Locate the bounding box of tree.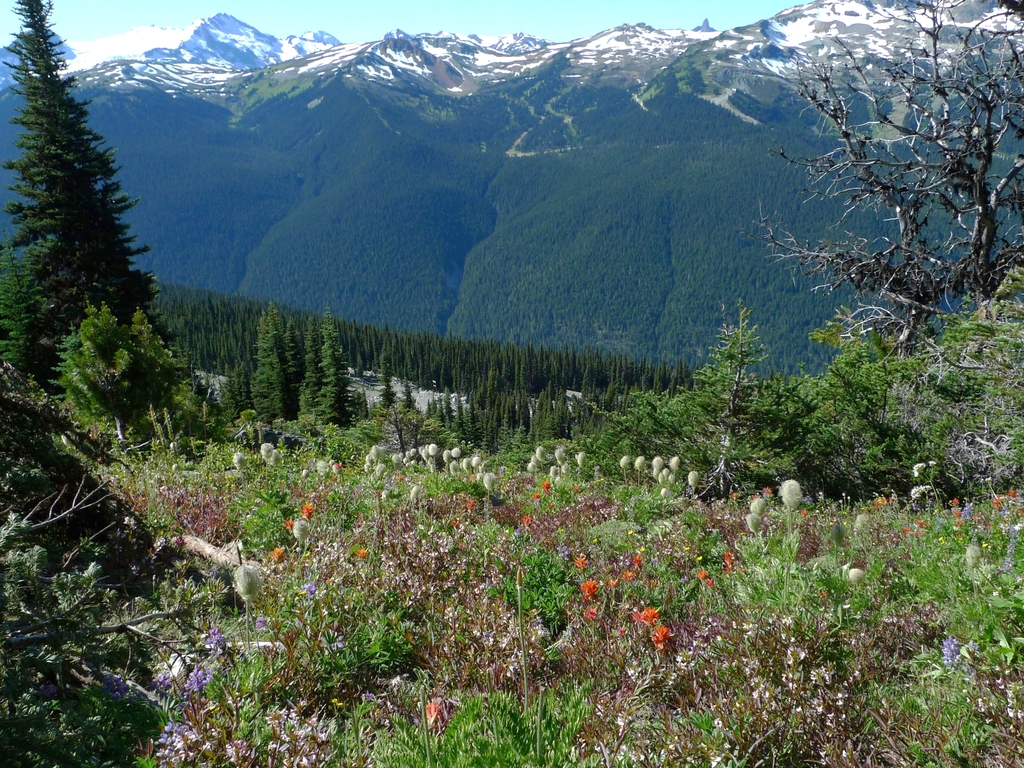
Bounding box: bbox=(8, 20, 175, 494).
